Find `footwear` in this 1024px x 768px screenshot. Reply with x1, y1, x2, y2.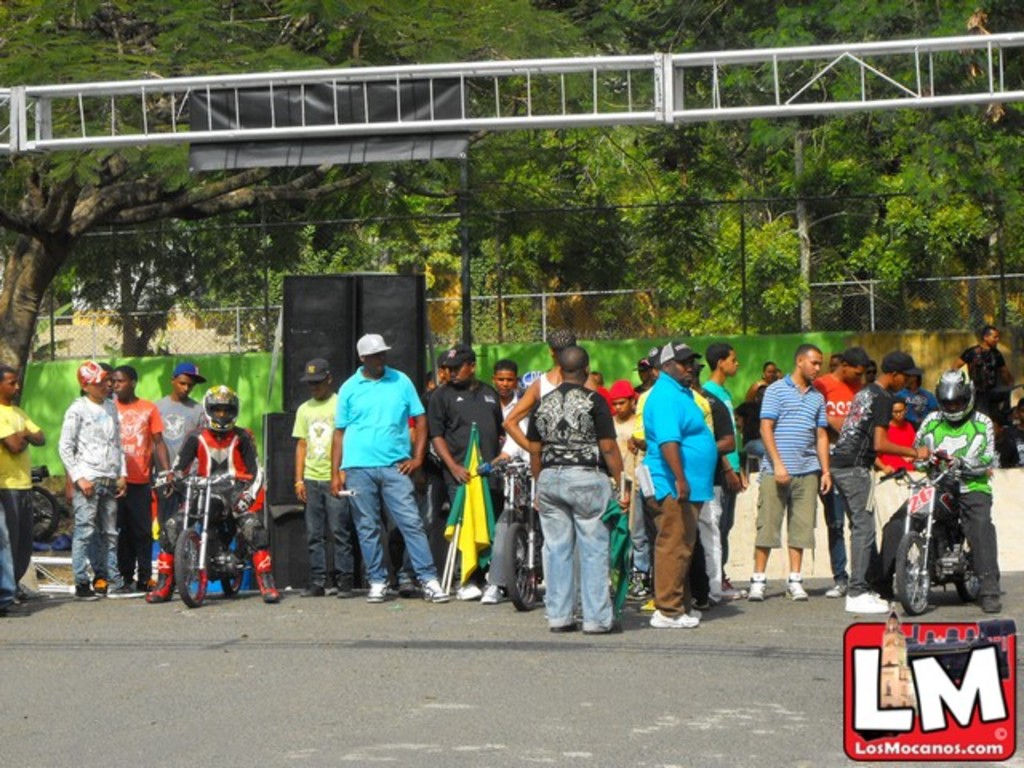
80, 582, 99, 605.
